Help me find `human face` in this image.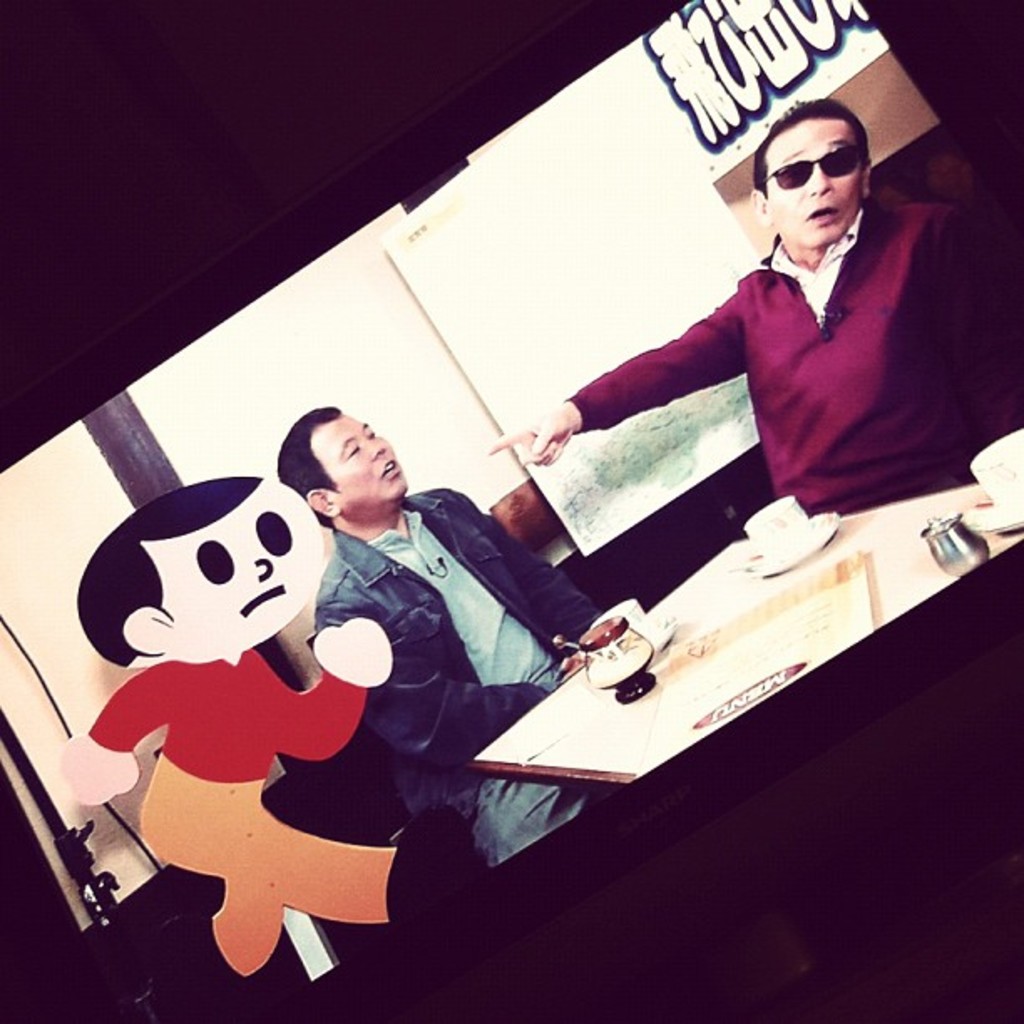
Found it: bbox(187, 477, 325, 656).
